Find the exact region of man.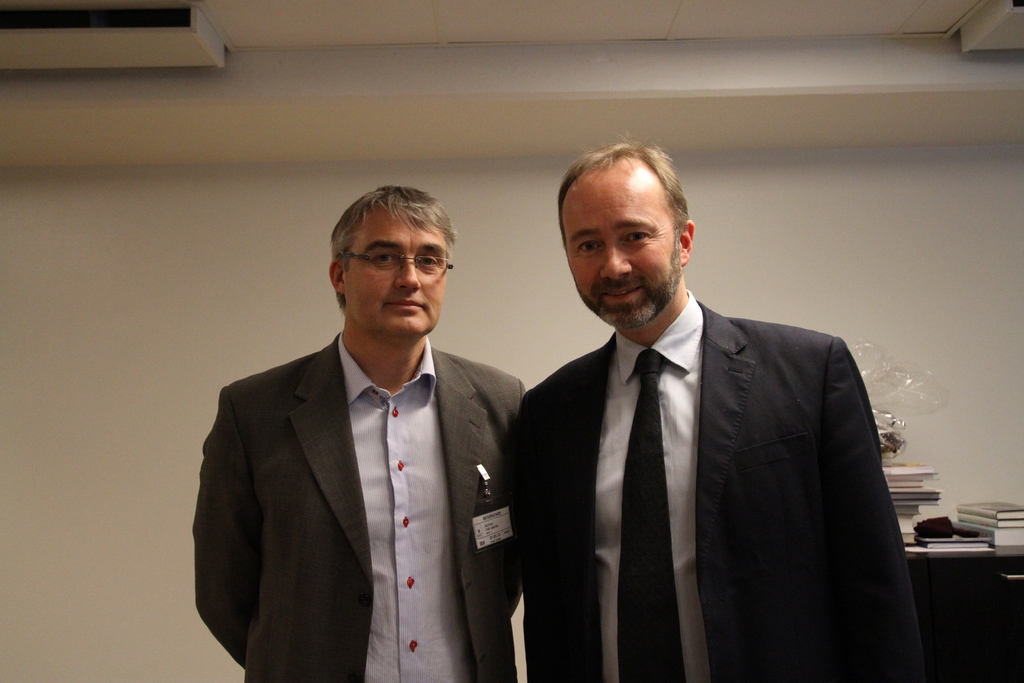
Exact region: {"x1": 513, "y1": 140, "x2": 924, "y2": 682}.
